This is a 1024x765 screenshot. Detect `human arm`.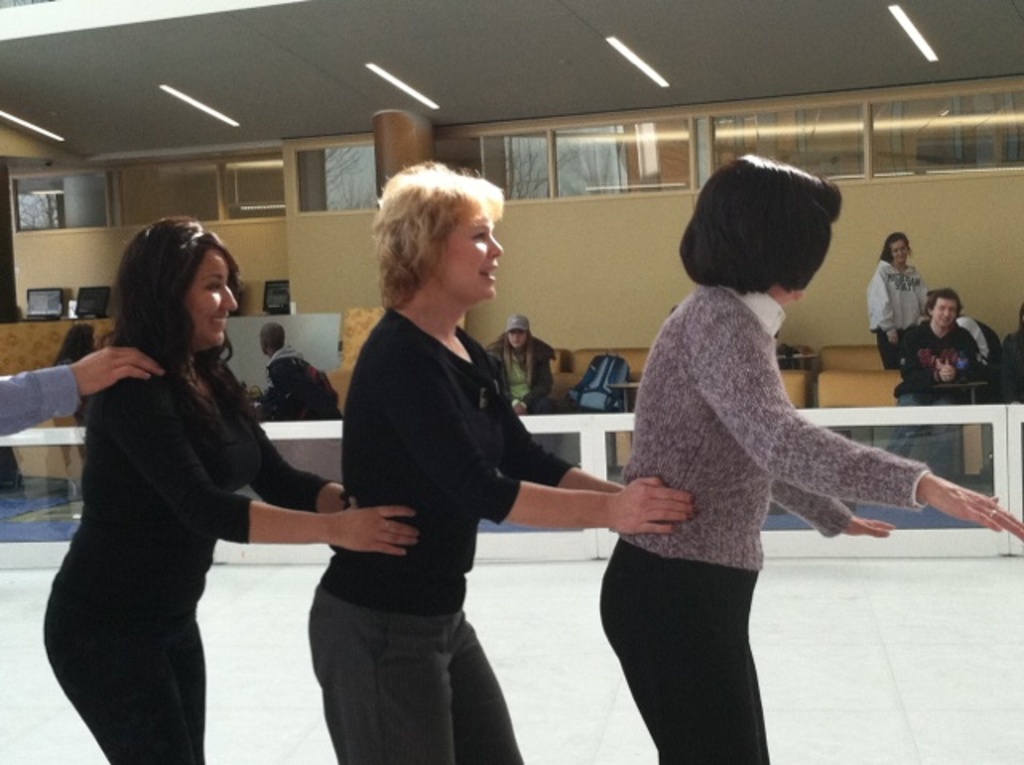
(left=762, top=469, right=896, bottom=541).
